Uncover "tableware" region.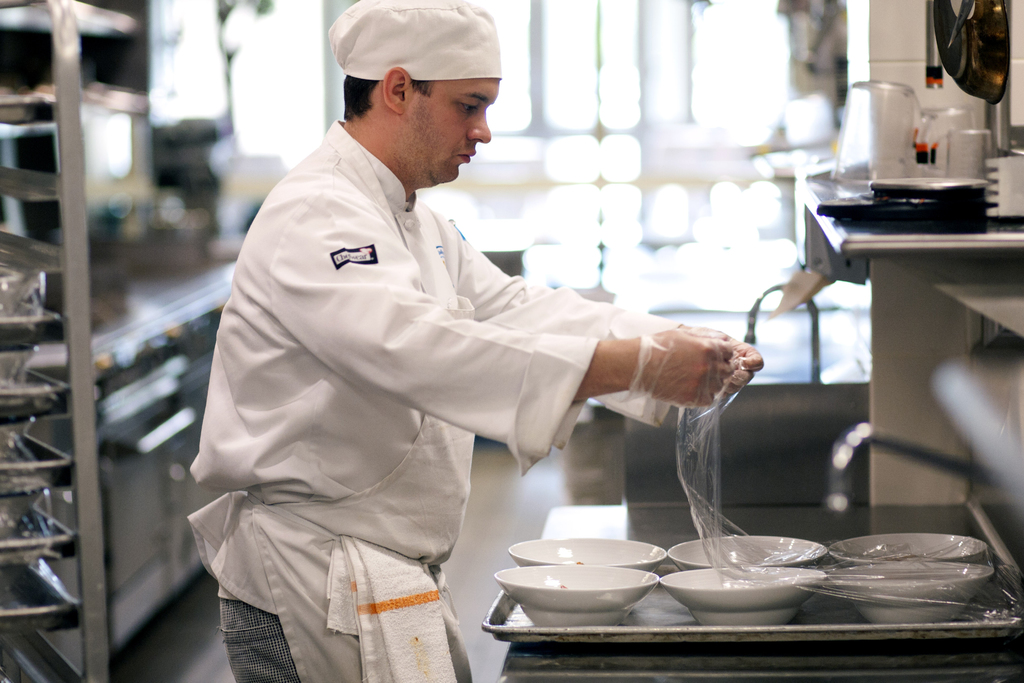
Uncovered: (left=904, top=101, right=981, bottom=173).
